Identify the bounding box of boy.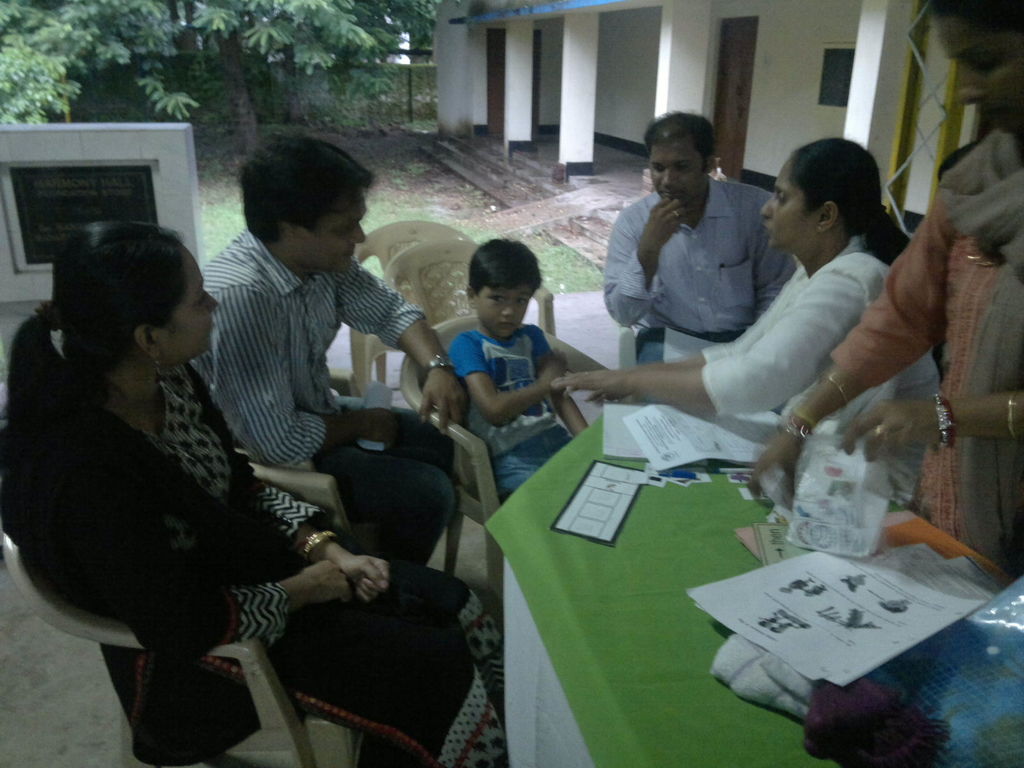
(x1=444, y1=236, x2=588, y2=504).
